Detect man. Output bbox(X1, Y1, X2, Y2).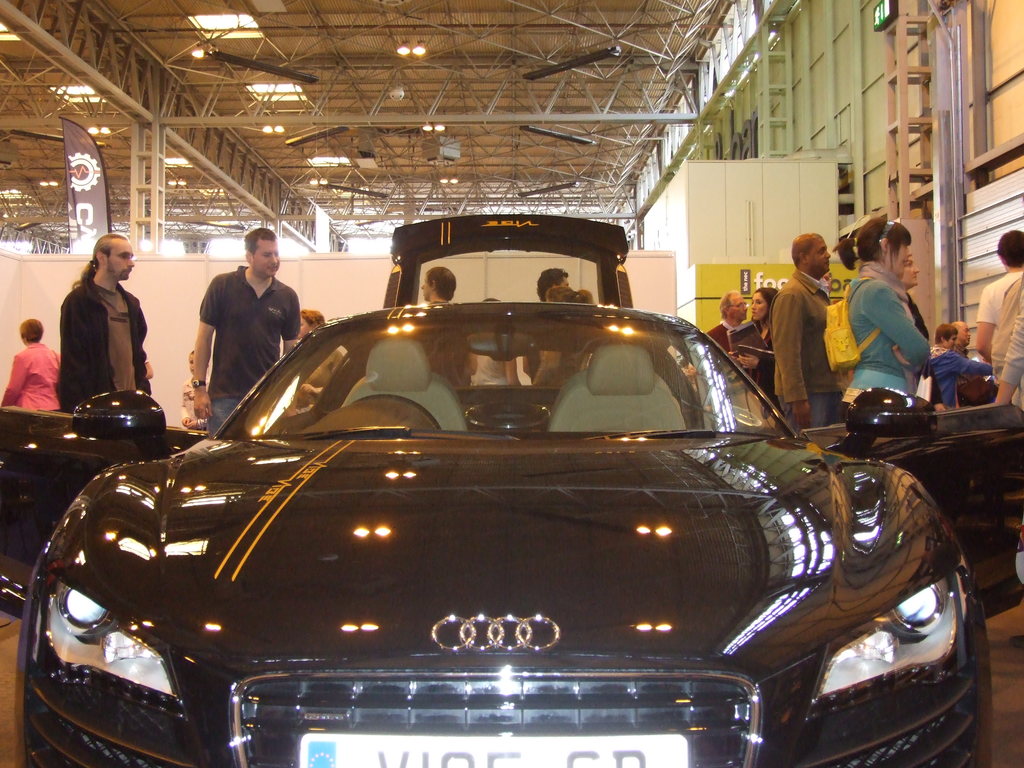
bbox(177, 236, 296, 399).
